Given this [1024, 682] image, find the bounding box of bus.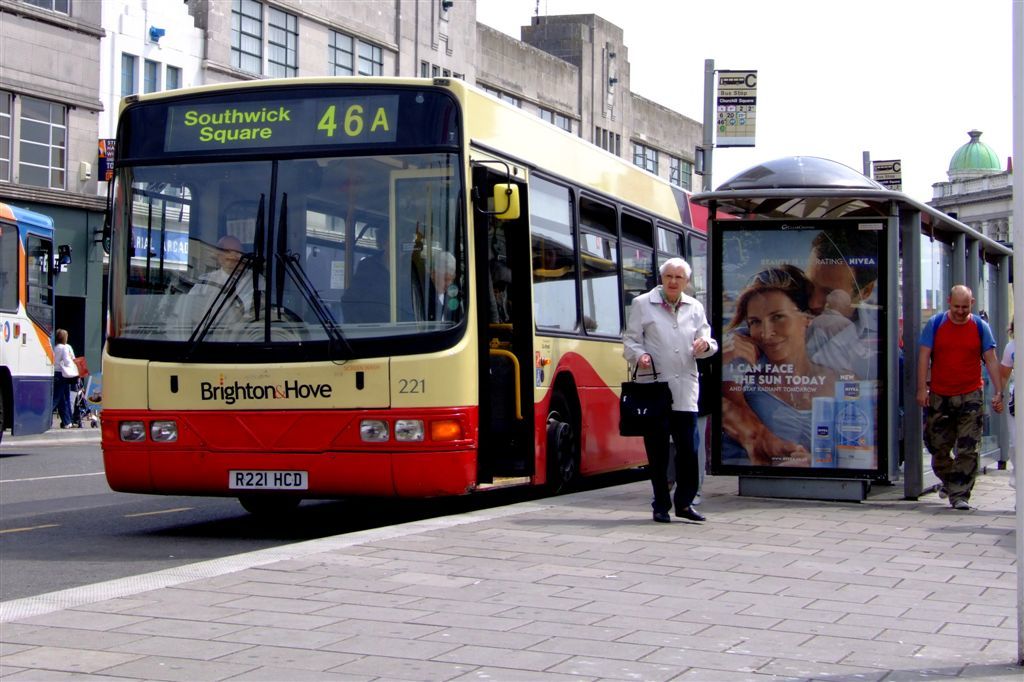
x1=98 y1=79 x2=732 y2=523.
